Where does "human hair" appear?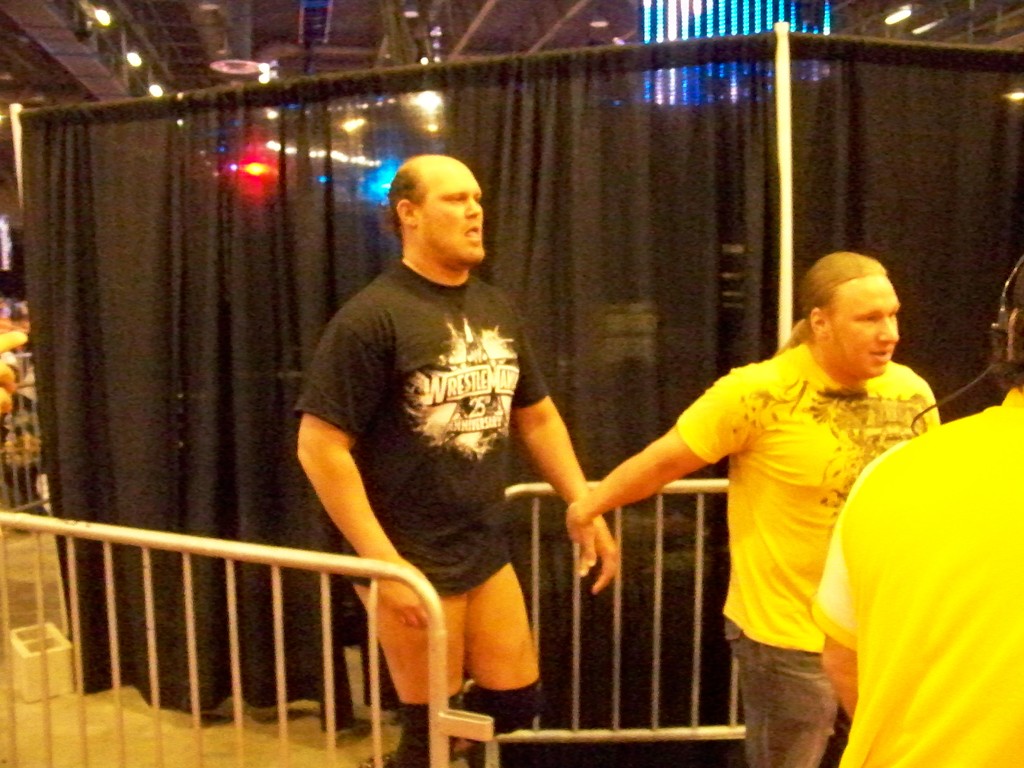
Appears at crop(992, 263, 1023, 393).
